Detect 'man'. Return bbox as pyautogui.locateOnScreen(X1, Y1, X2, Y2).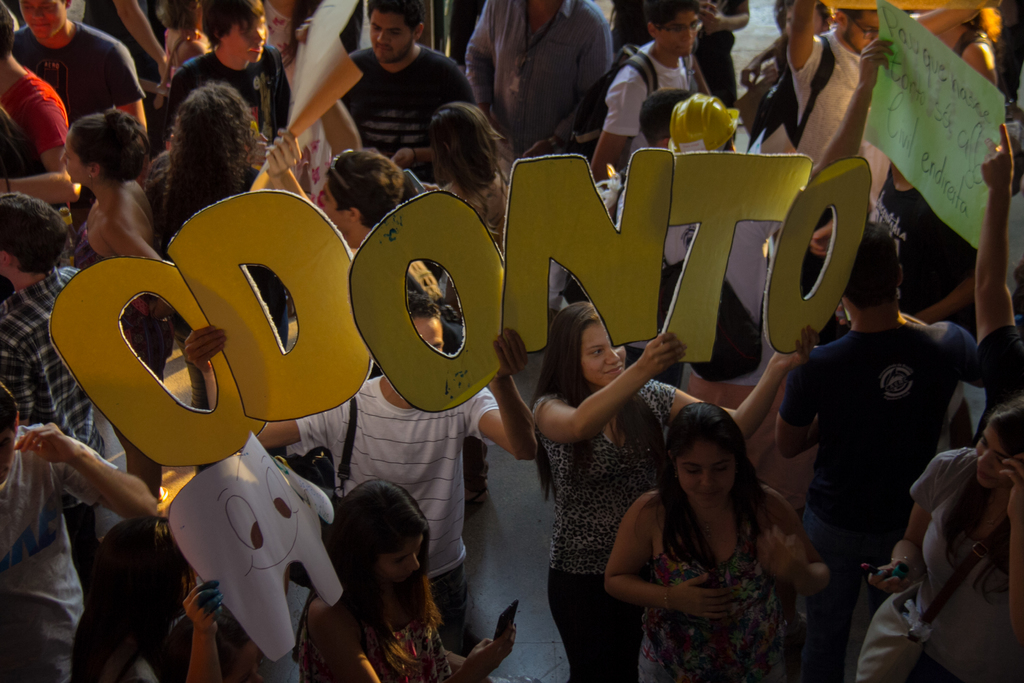
pyautogui.locateOnScreen(0, 190, 94, 501).
